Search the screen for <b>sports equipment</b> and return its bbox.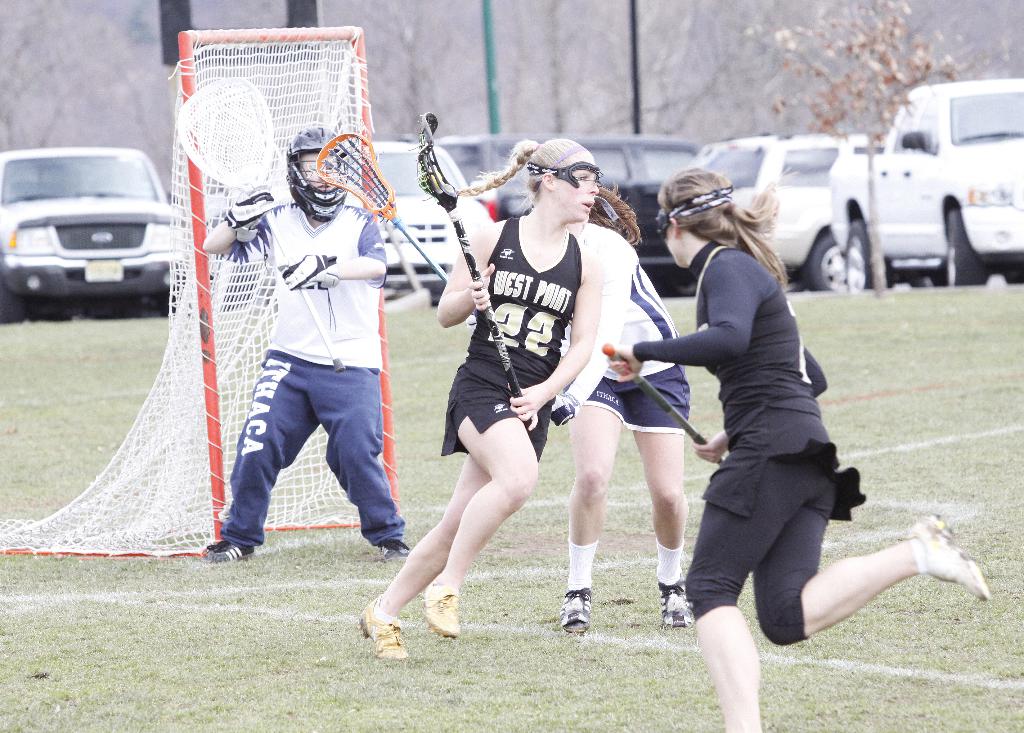
Found: 565,588,591,636.
